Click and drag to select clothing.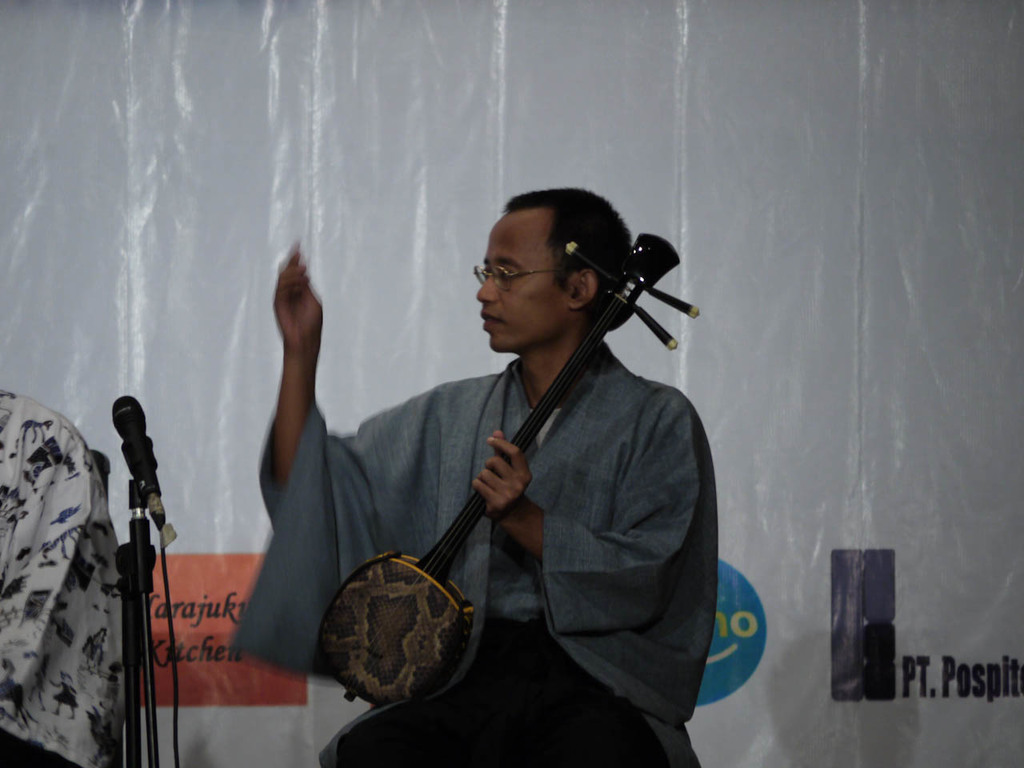
Selection: locate(225, 181, 716, 767).
